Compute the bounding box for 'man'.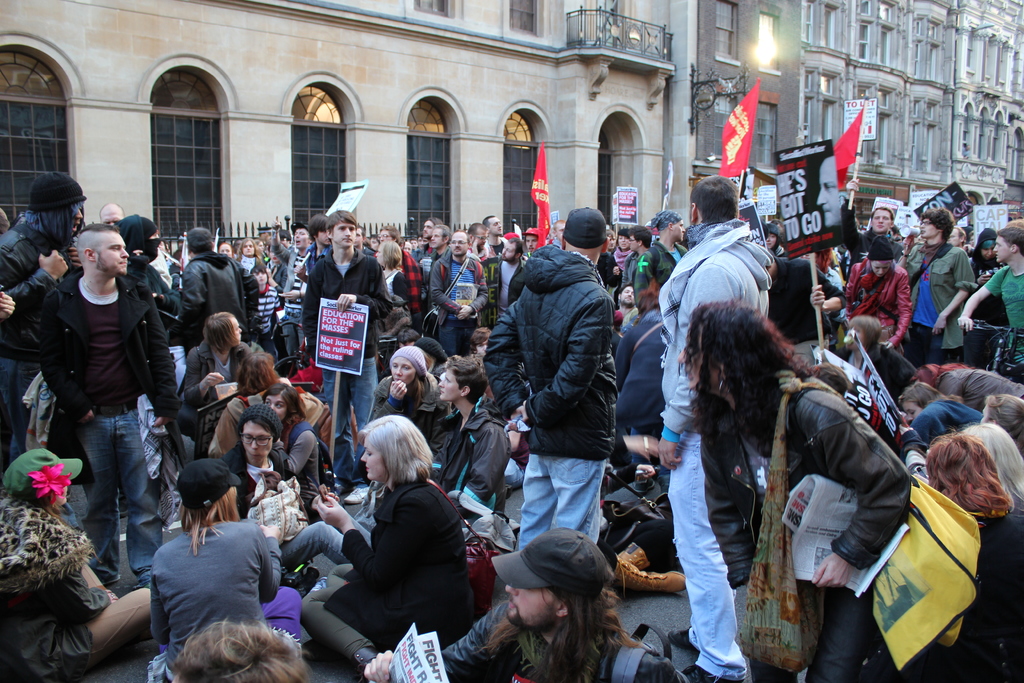
(841,178,899,270).
